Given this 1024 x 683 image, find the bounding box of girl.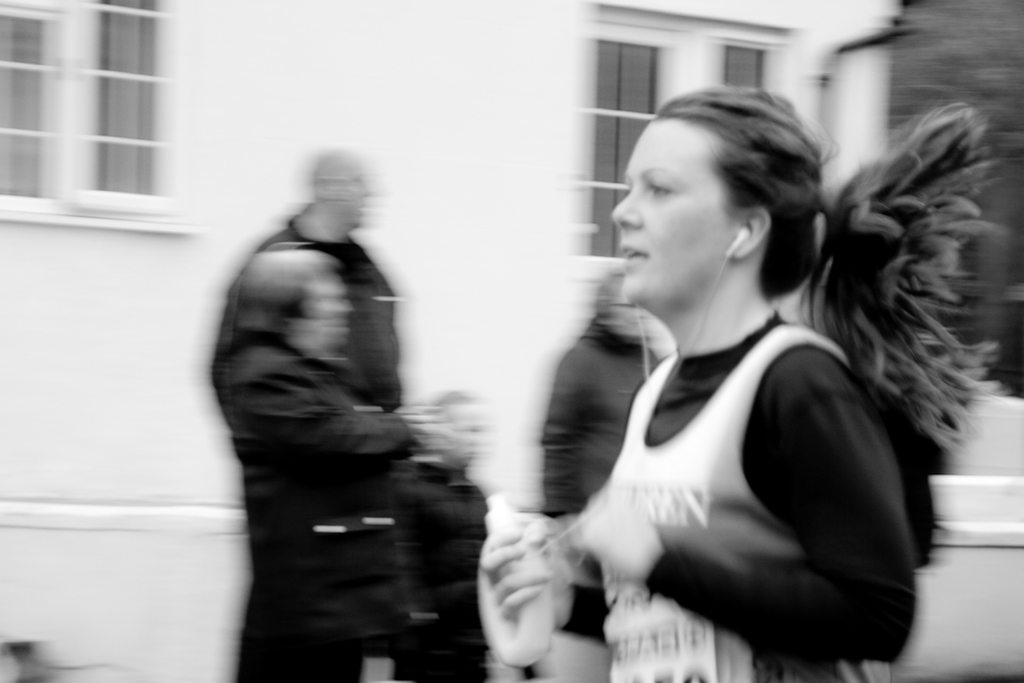
box(477, 81, 1001, 681).
